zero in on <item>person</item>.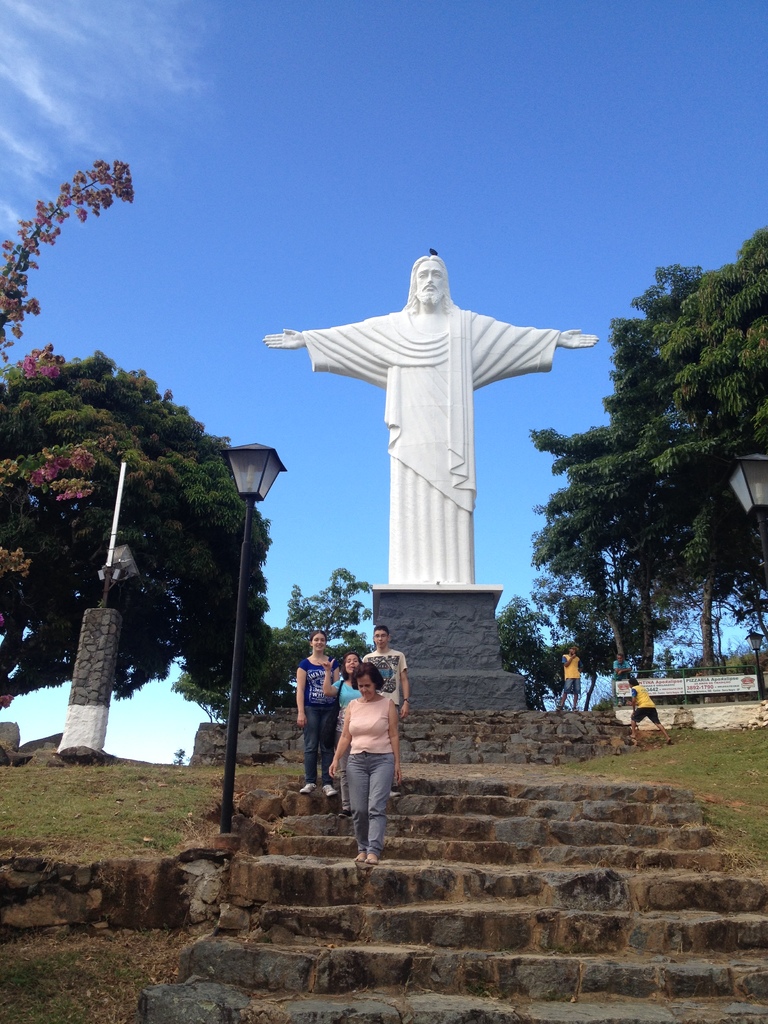
Zeroed in: l=260, t=250, r=596, b=586.
